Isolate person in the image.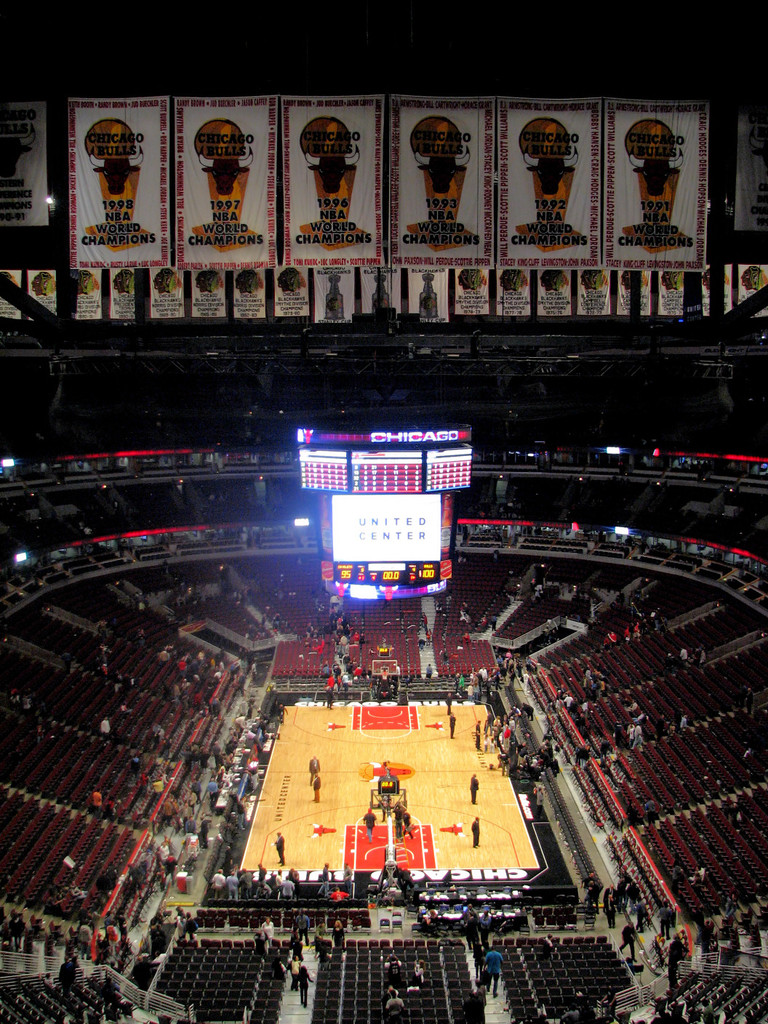
Isolated region: [340,856,353,900].
